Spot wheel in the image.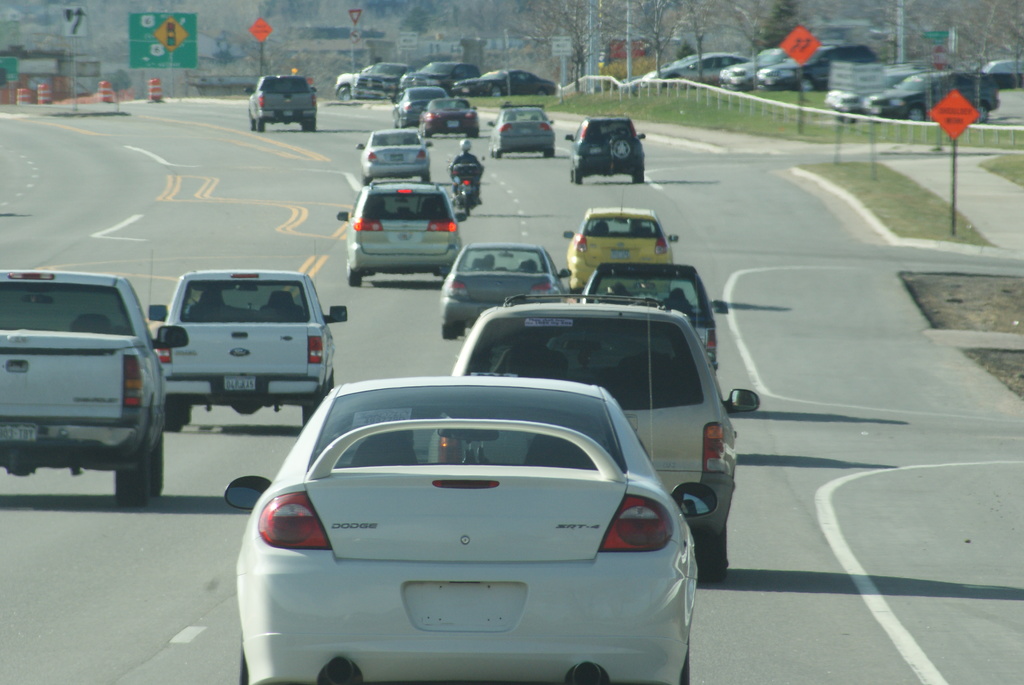
wheel found at <box>464,201,471,217</box>.
